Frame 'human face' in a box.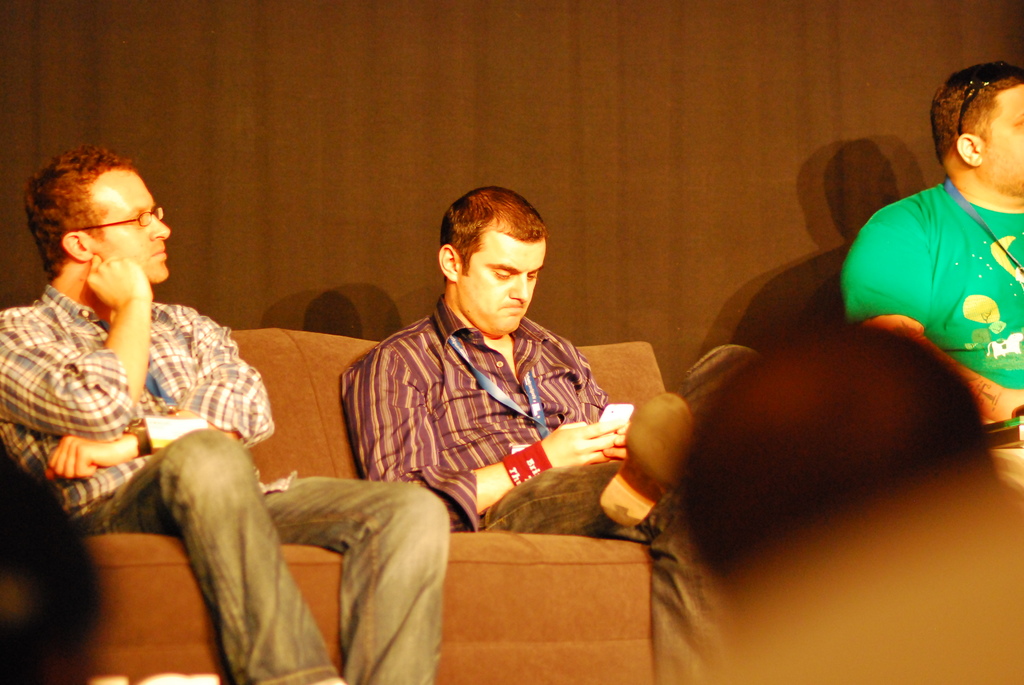
982/83/1023/198.
